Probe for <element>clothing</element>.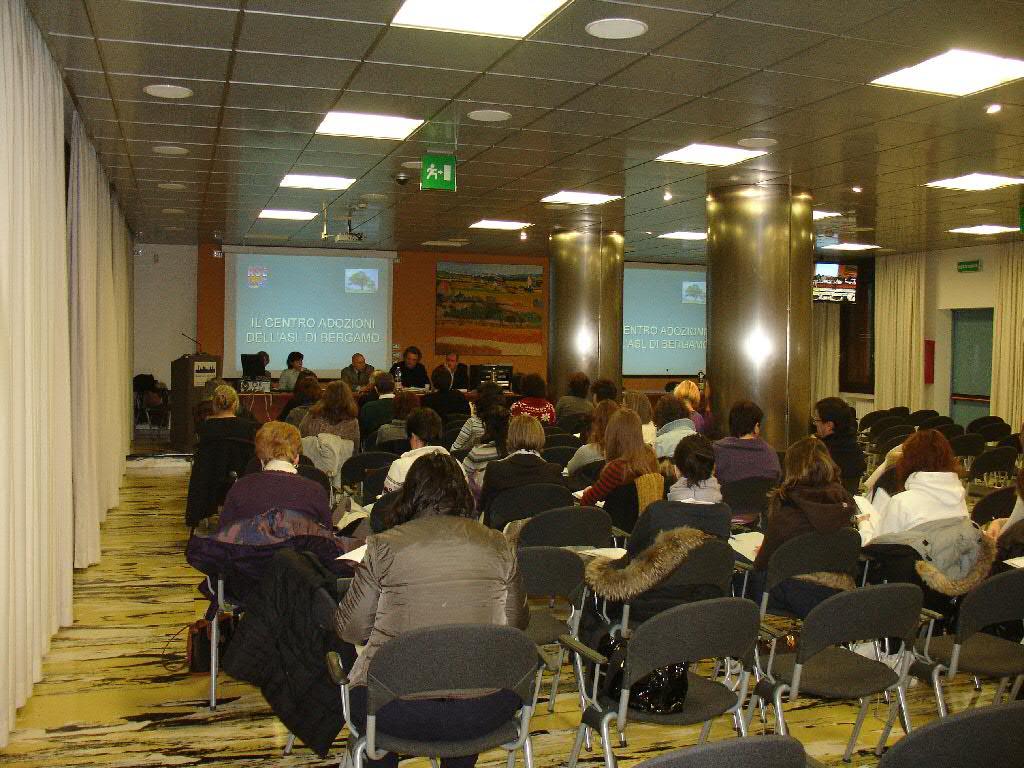
Probe result: {"left": 652, "top": 409, "right": 698, "bottom": 462}.
